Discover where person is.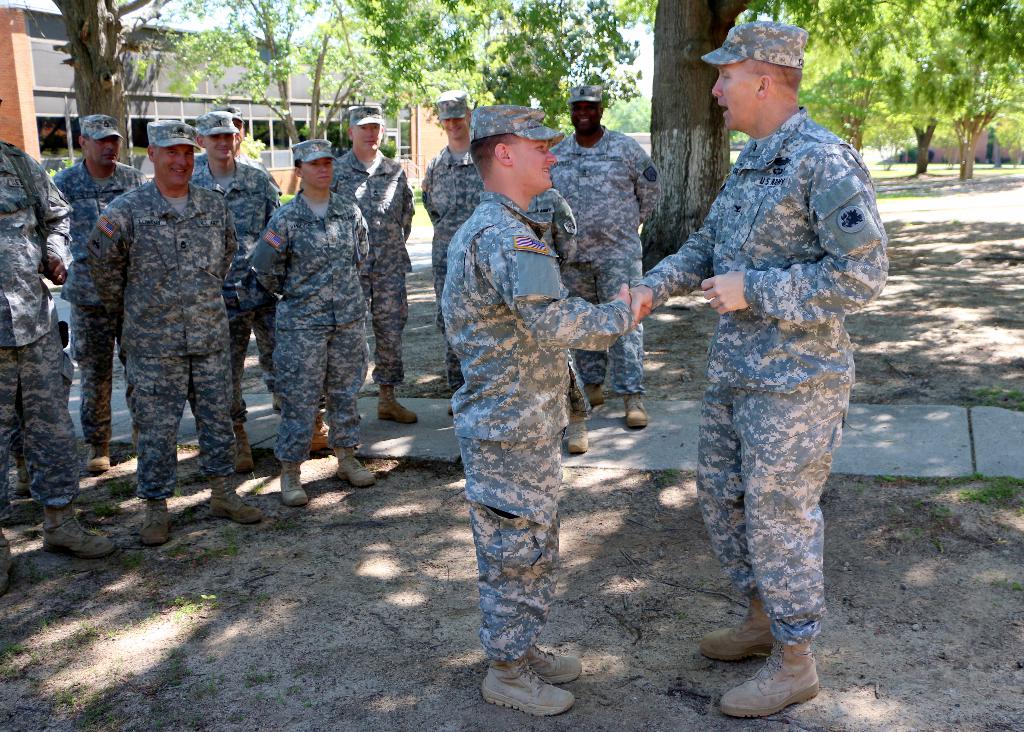
Discovered at (x1=52, y1=102, x2=148, y2=465).
